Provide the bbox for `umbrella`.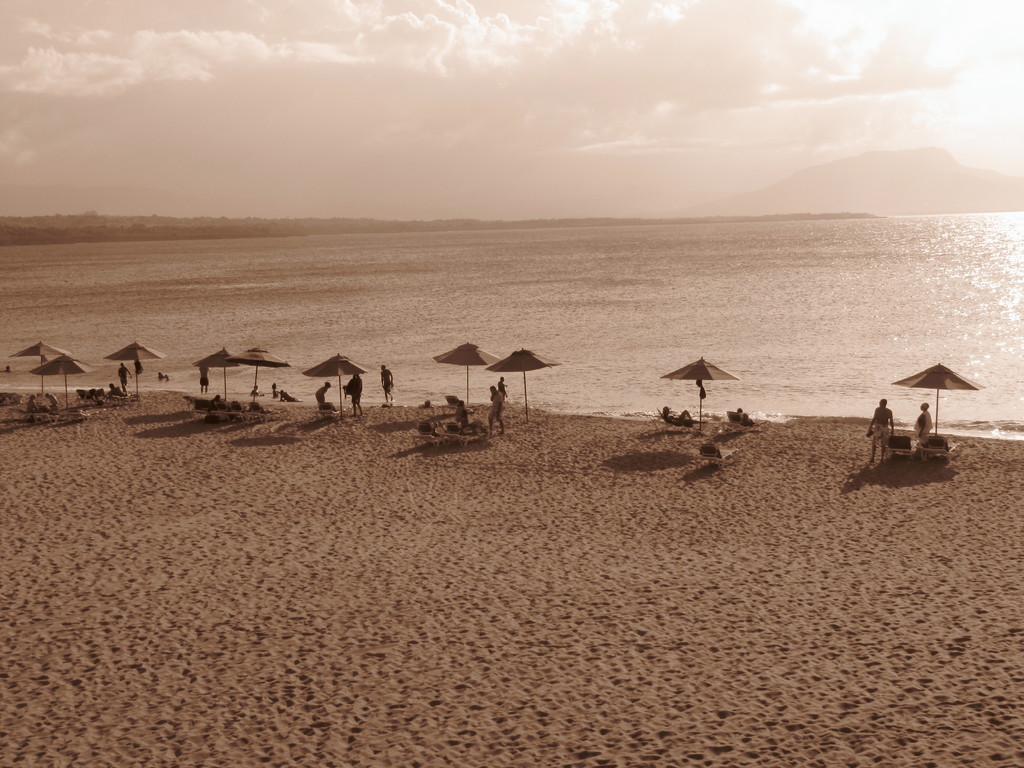
<bbox>893, 363, 987, 438</bbox>.
